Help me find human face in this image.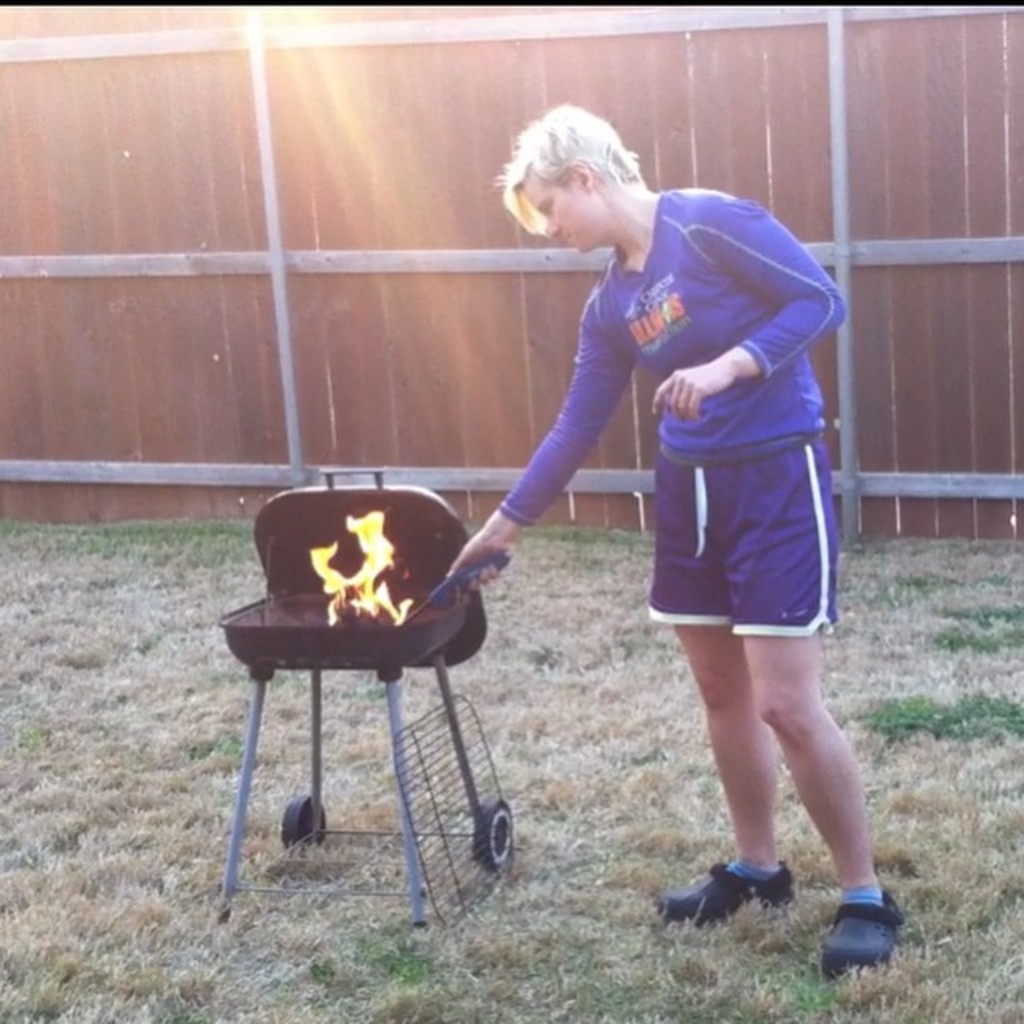
Found it: 517, 168, 614, 256.
